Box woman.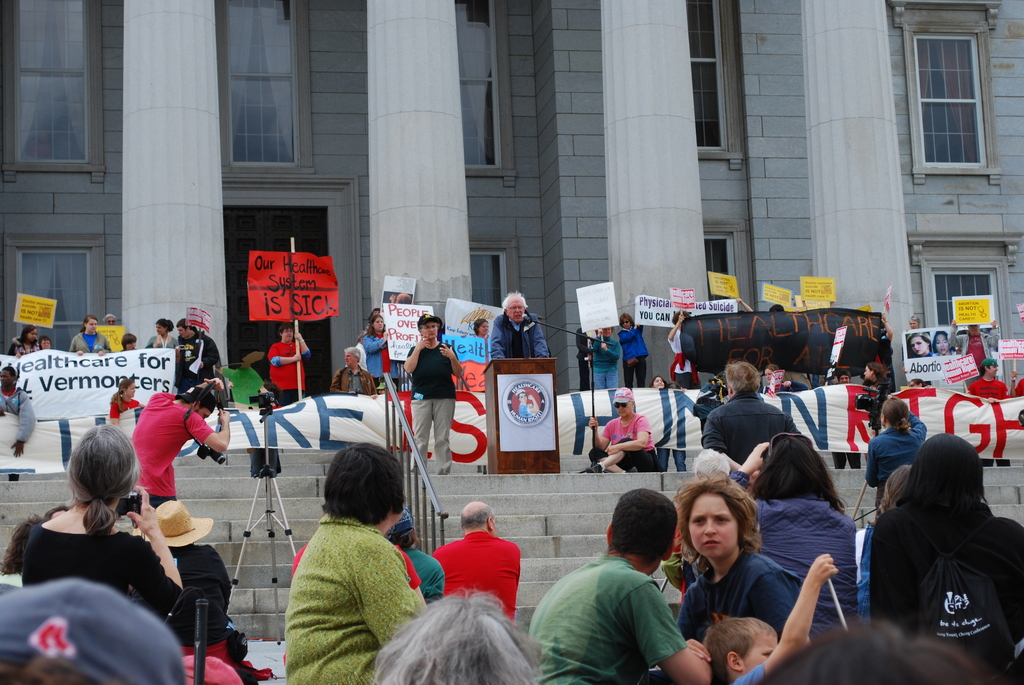
bbox=[37, 336, 53, 350].
